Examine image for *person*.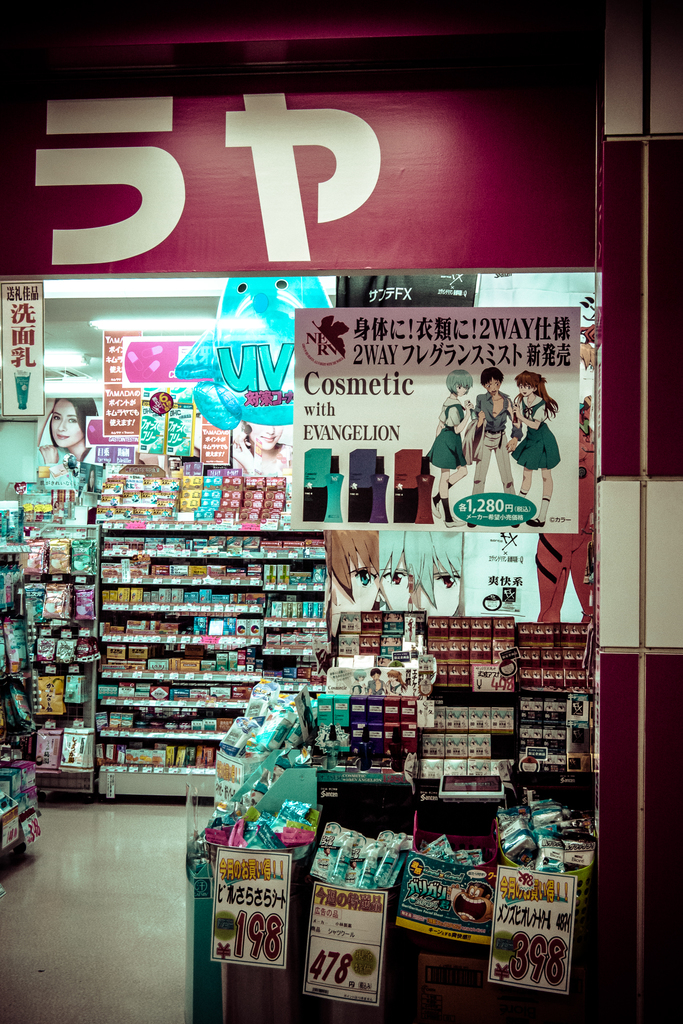
Examination result: box=[467, 367, 523, 527].
